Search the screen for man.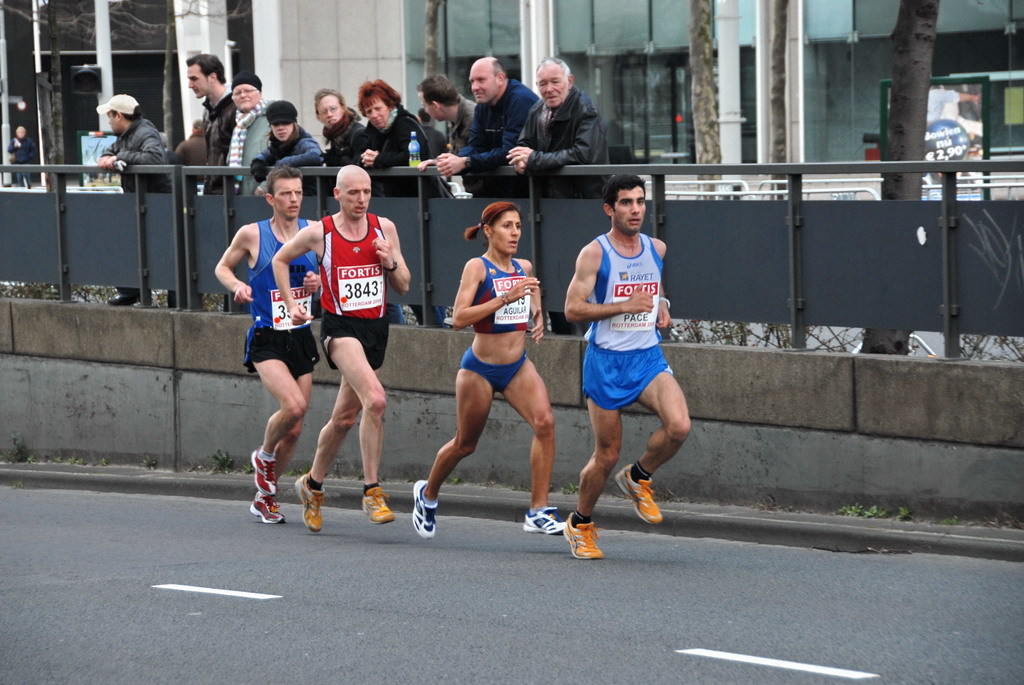
Found at x1=560, y1=168, x2=688, y2=560.
